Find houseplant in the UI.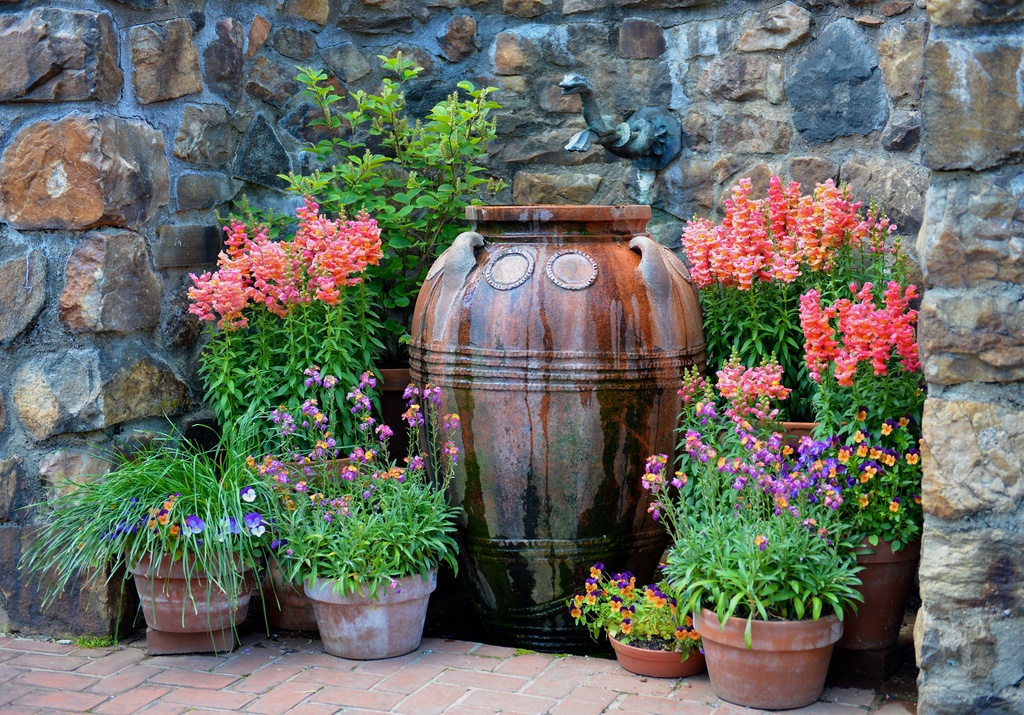
UI element at <box>207,366,474,653</box>.
